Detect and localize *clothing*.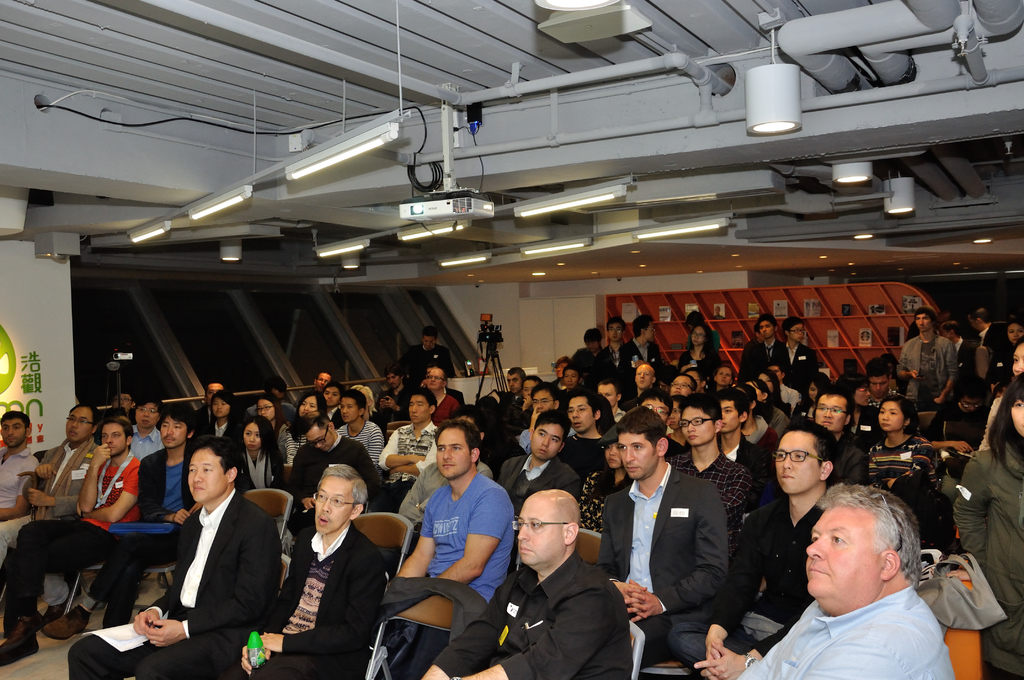
Localized at (left=572, top=432, right=616, bottom=492).
